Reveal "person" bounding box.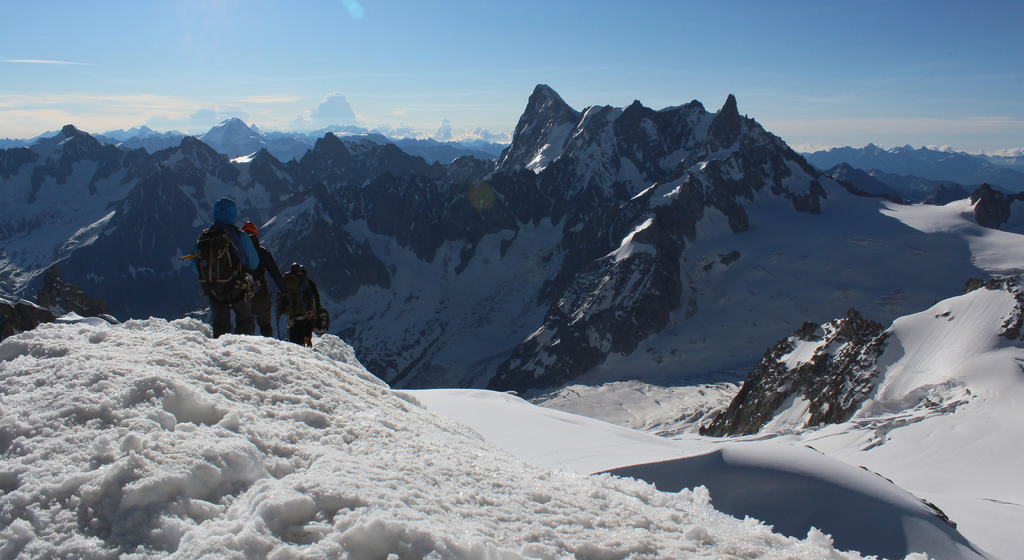
Revealed: x1=276 y1=258 x2=326 y2=346.
